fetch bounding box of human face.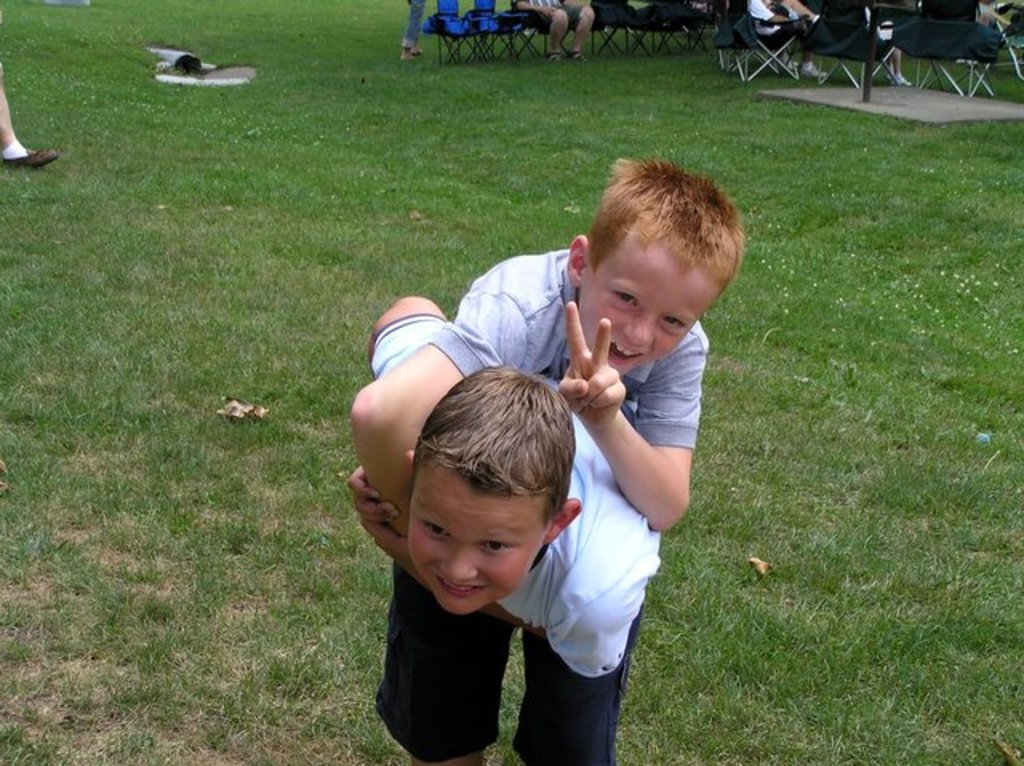
Bbox: x1=574 y1=229 x2=722 y2=382.
